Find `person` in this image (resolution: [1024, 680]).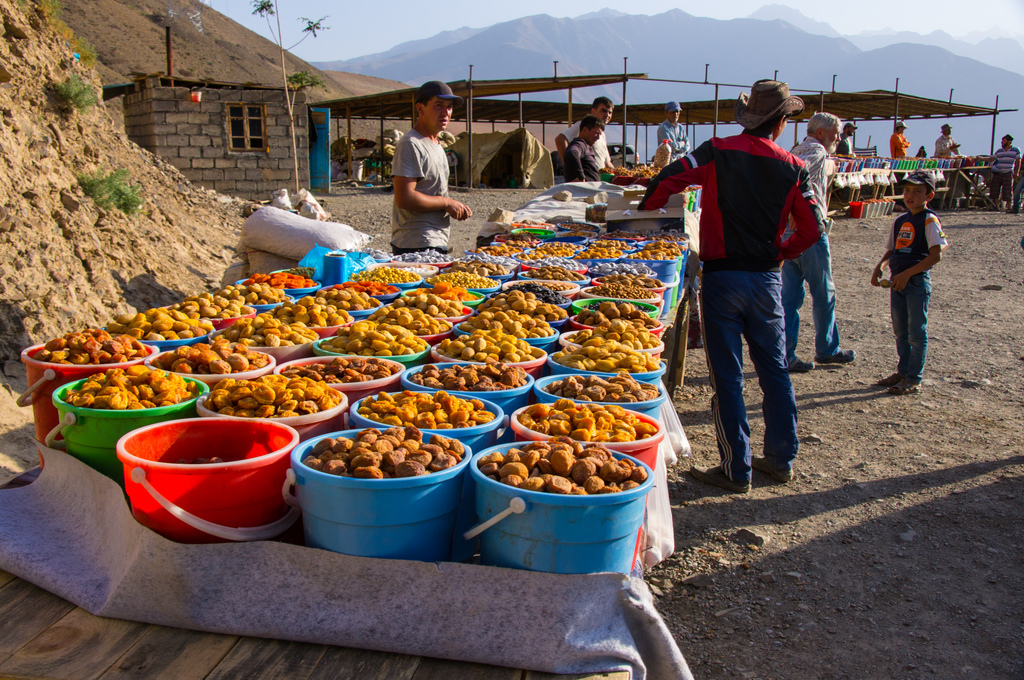
x1=1016, y1=140, x2=1023, y2=217.
